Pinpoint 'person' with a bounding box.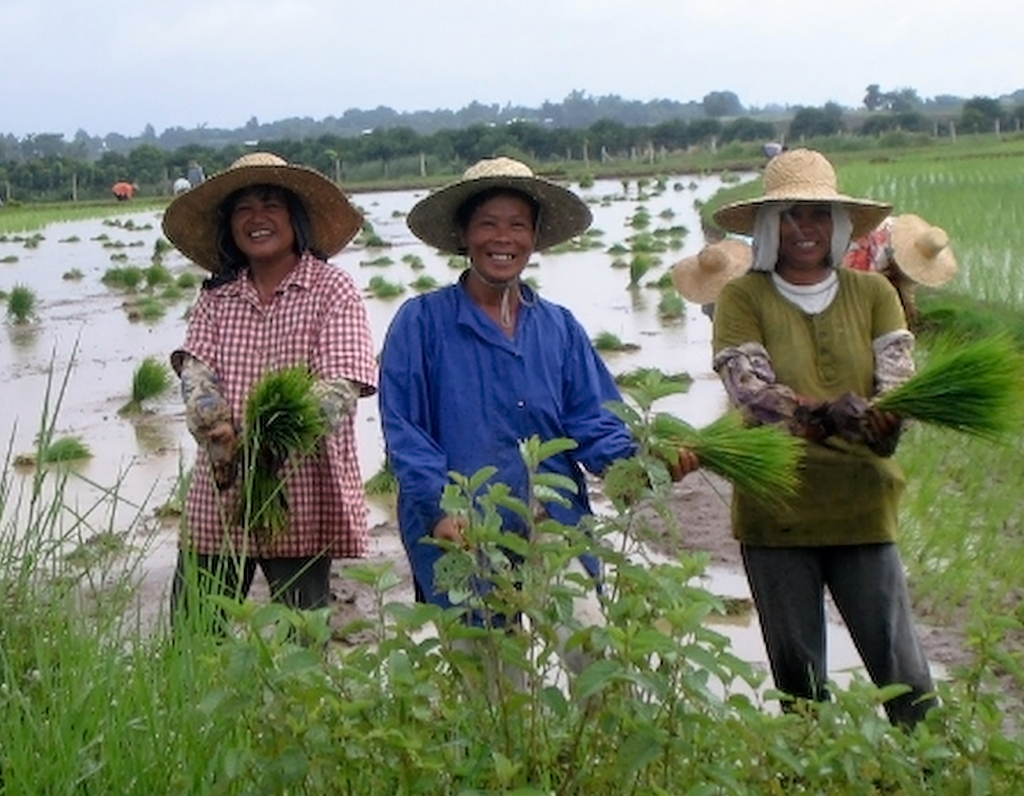
bbox=[853, 214, 931, 340].
